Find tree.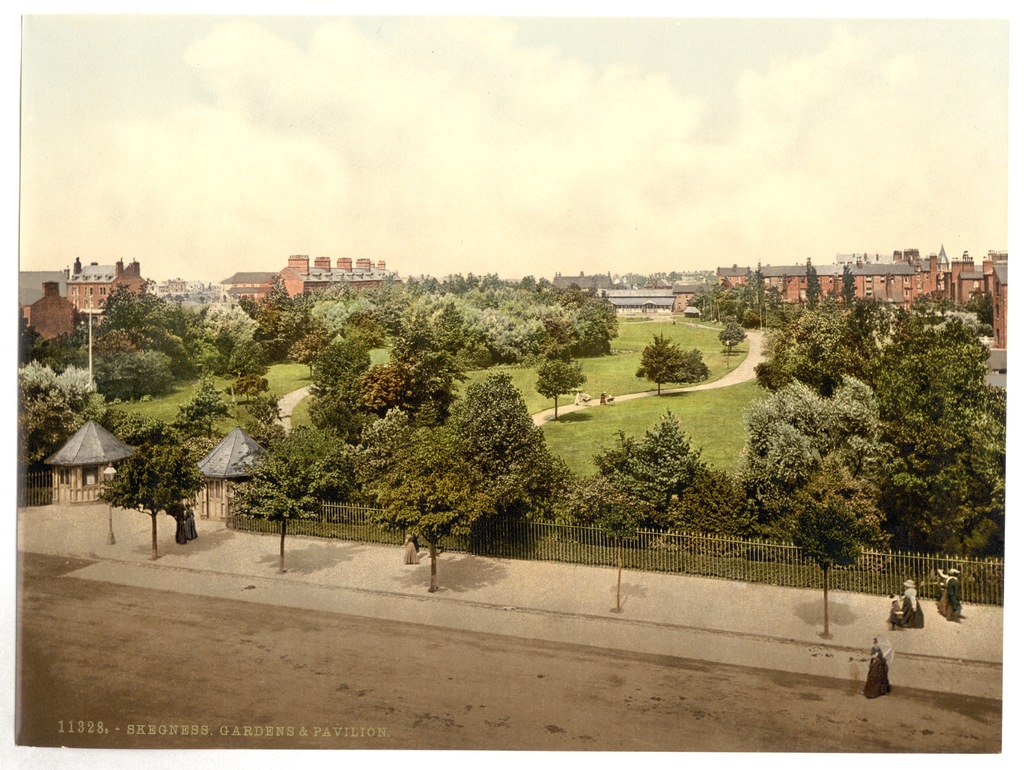
<box>308,340,352,412</box>.
